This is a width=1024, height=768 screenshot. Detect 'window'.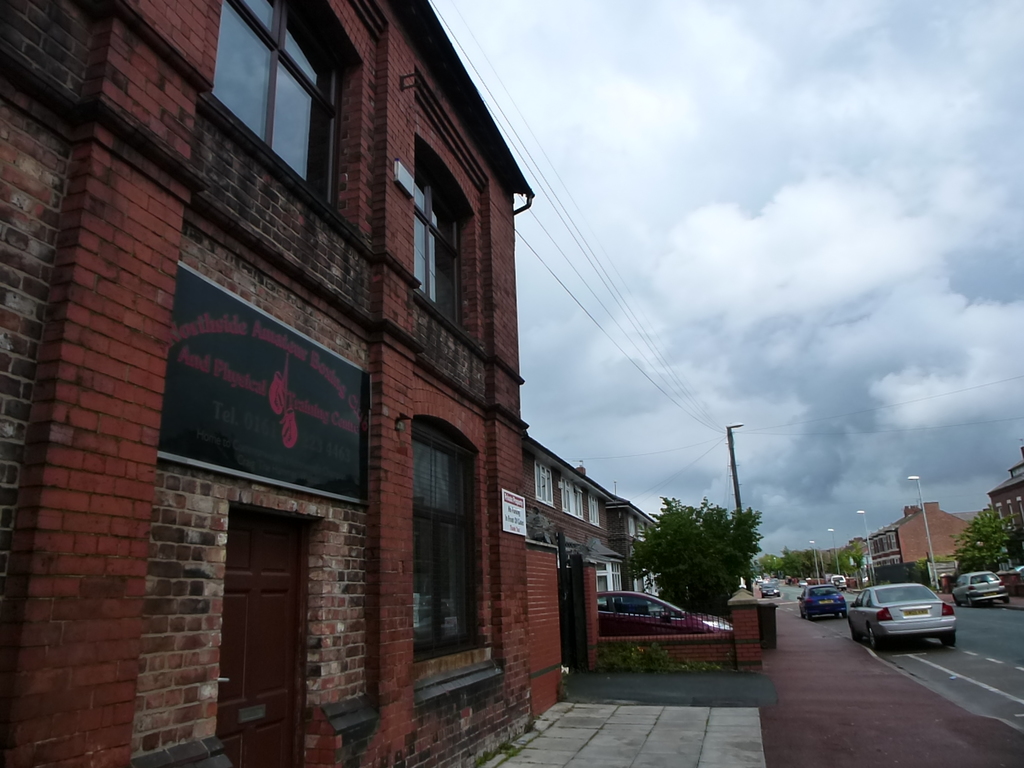
(left=595, top=598, right=616, bottom=612).
